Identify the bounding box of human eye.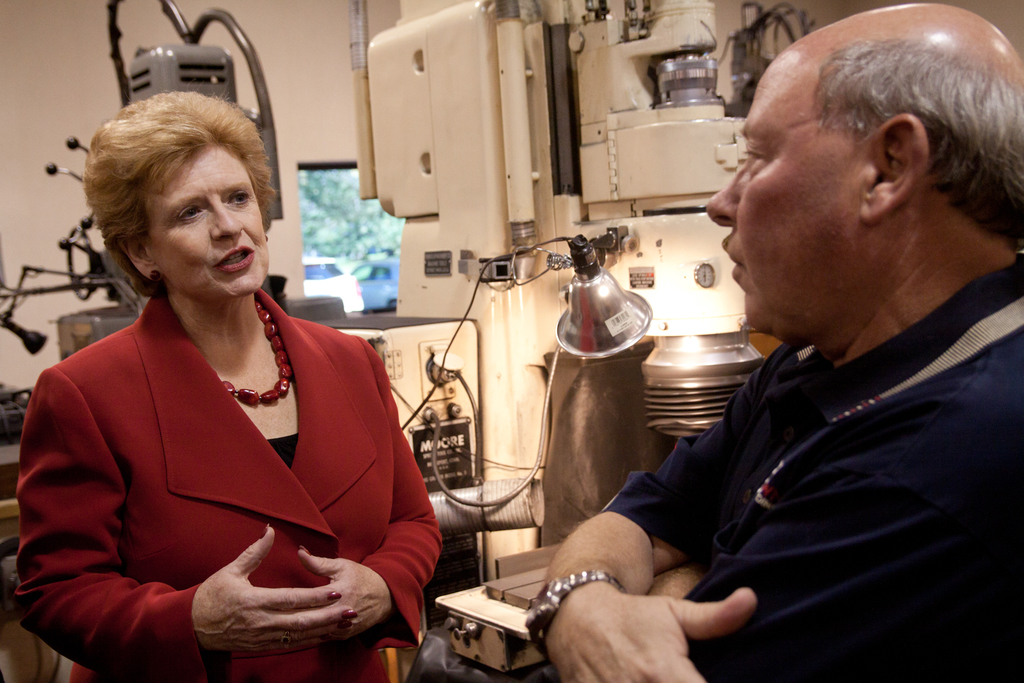
<box>740,136,769,171</box>.
